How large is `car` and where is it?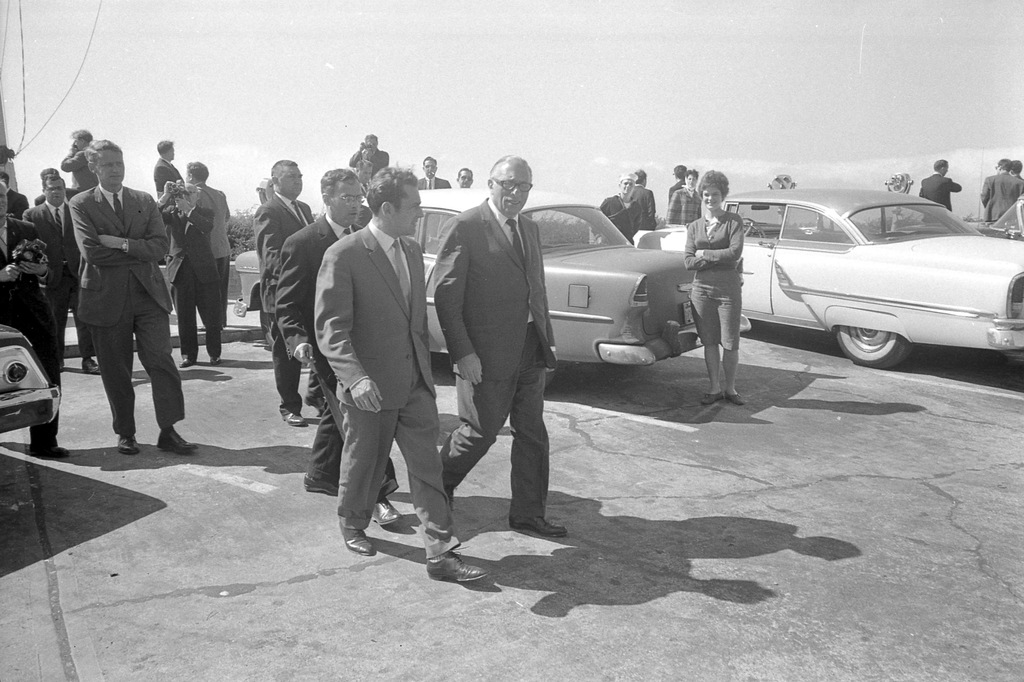
Bounding box: 661/185/1011/378.
